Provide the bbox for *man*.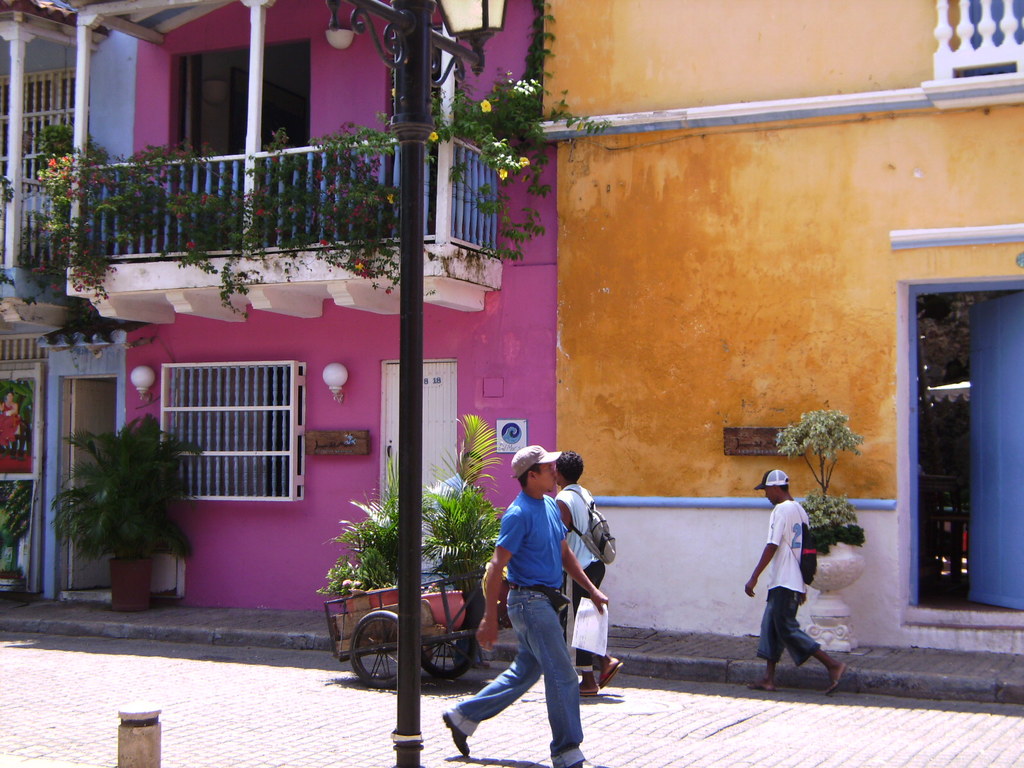
<region>742, 467, 840, 713</region>.
